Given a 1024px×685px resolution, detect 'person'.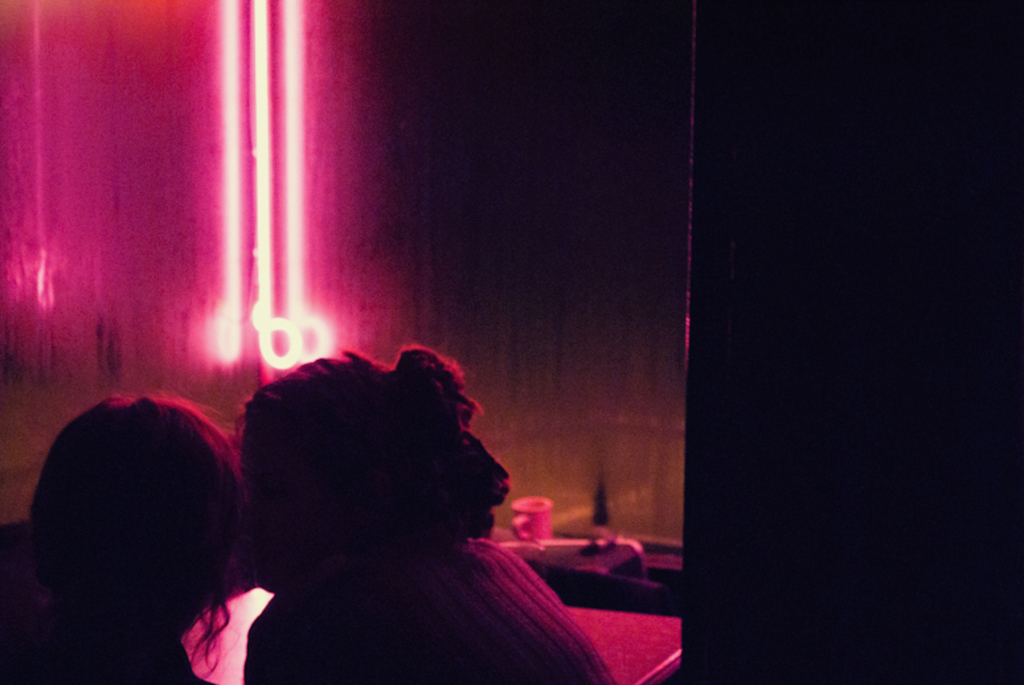
select_region(237, 348, 611, 684).
